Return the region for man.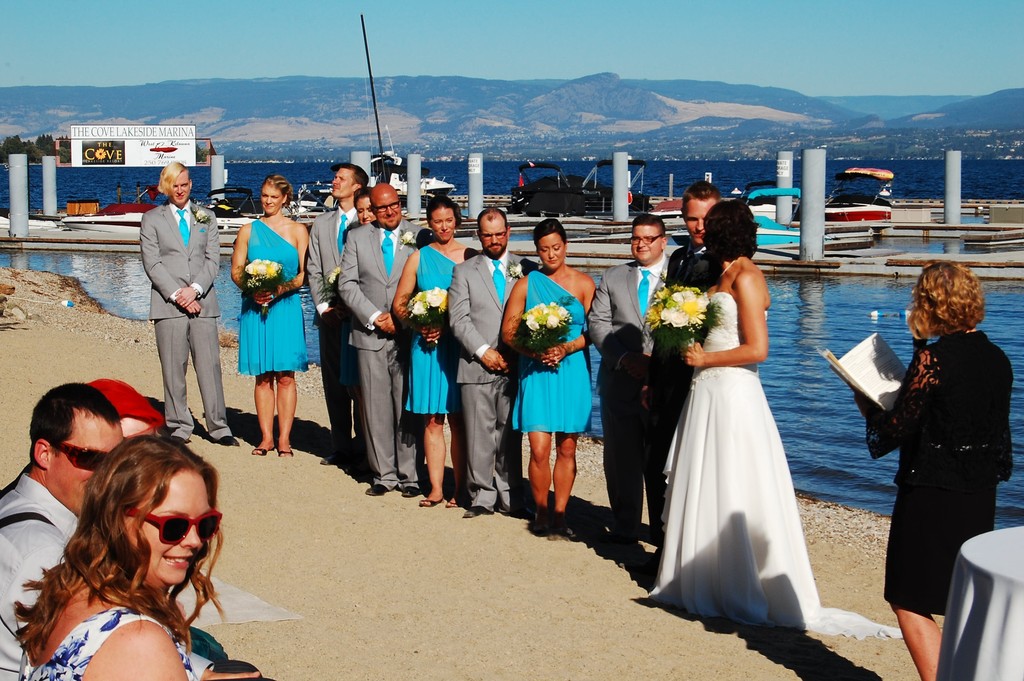
(left=337, top=181, right=437, bottom=500).
